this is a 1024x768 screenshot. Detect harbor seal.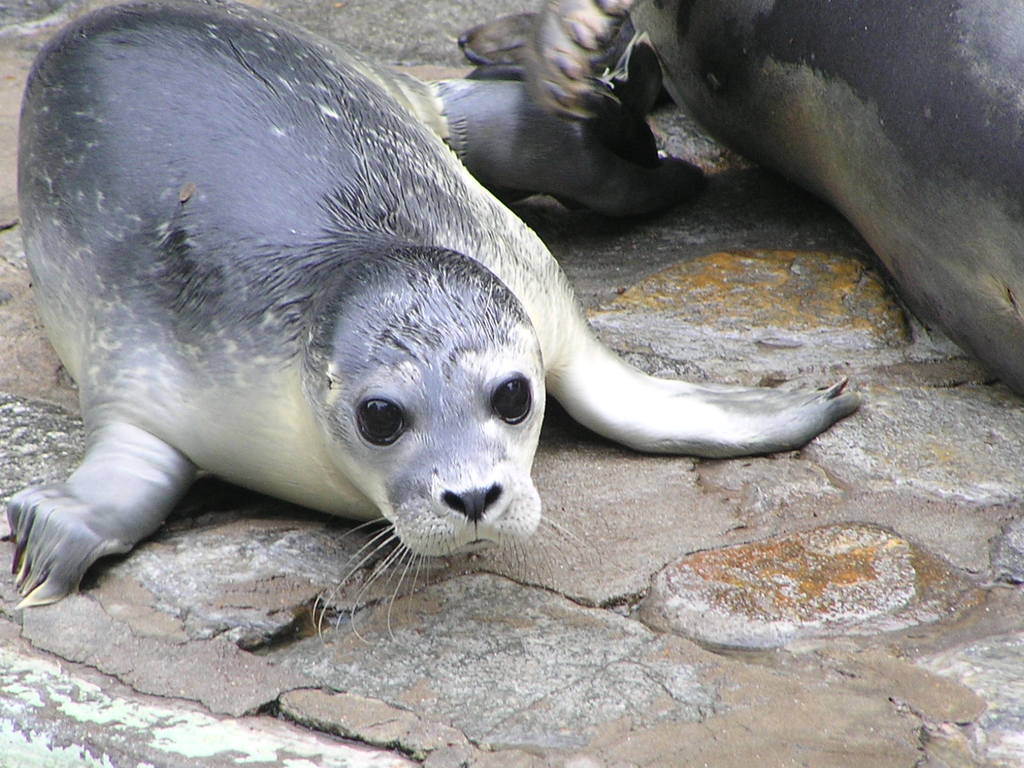
[459, 0, 1023, 402].
